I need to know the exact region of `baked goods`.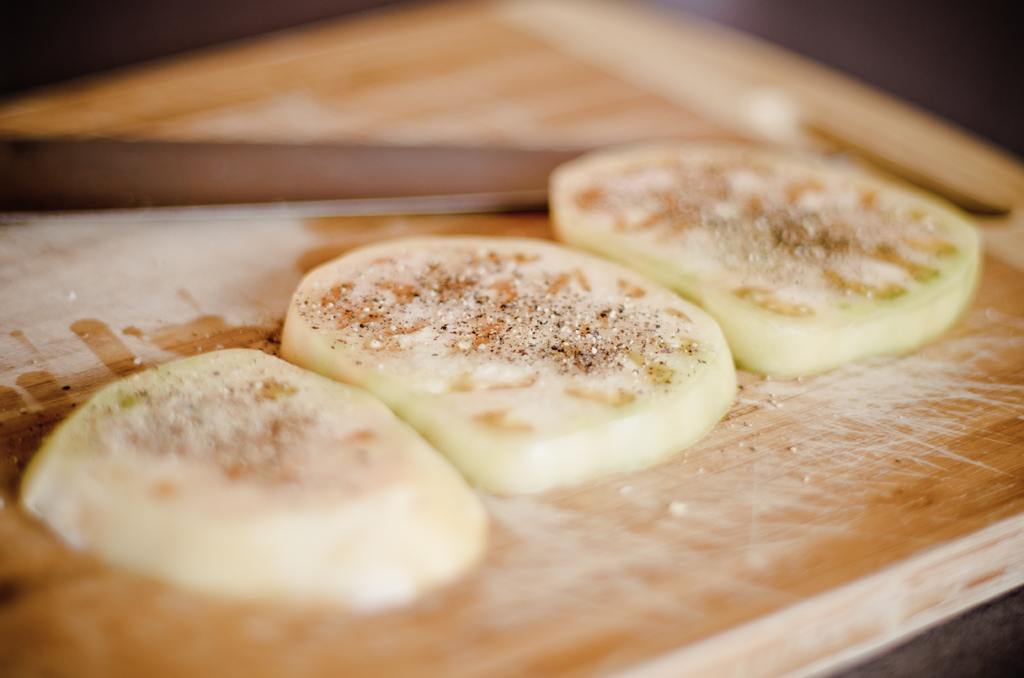
Region: box(41, 343, 490, 643).
